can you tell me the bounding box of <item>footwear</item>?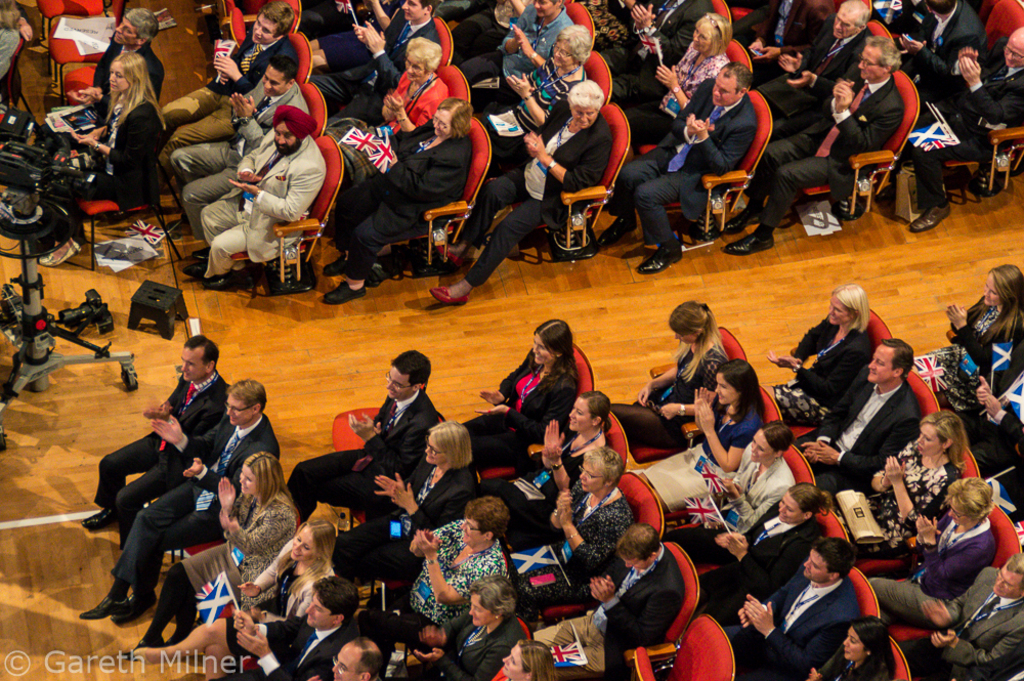
Rect(638, 249, 679, 273).
